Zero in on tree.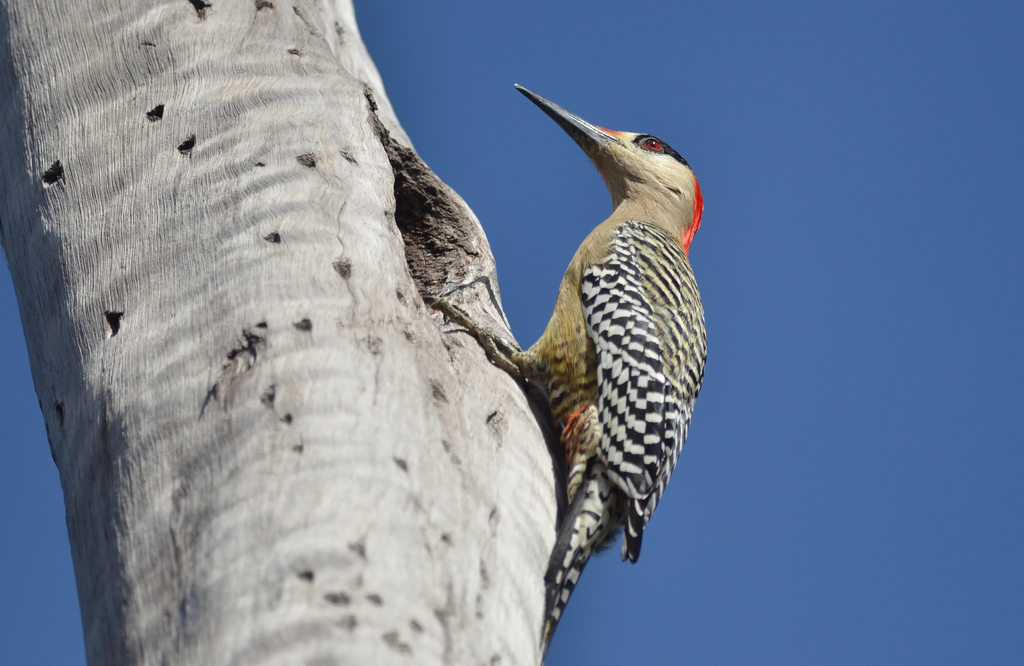
Zeroed in: l=0, t=0, r=564, b=665.
